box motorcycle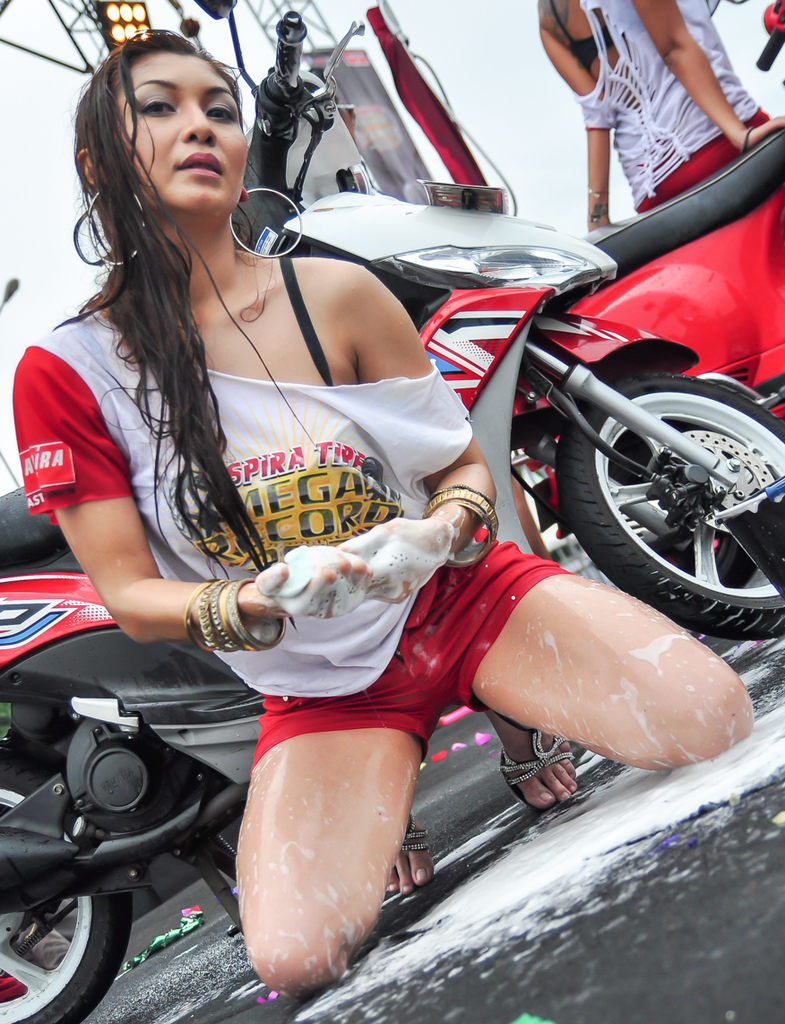
522 0 784 538
